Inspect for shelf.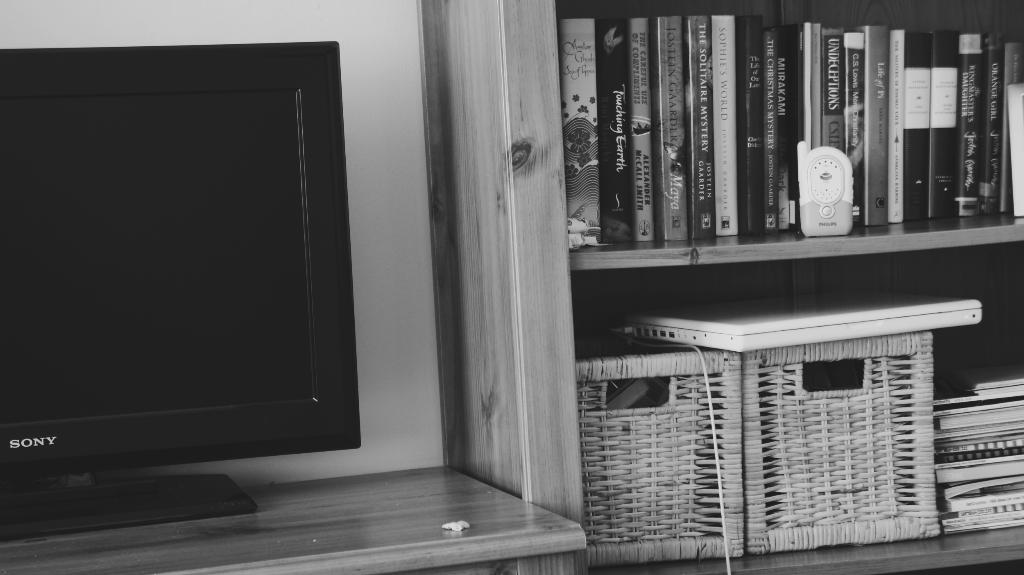
Inspection: 424, 0, 1023, 554.
